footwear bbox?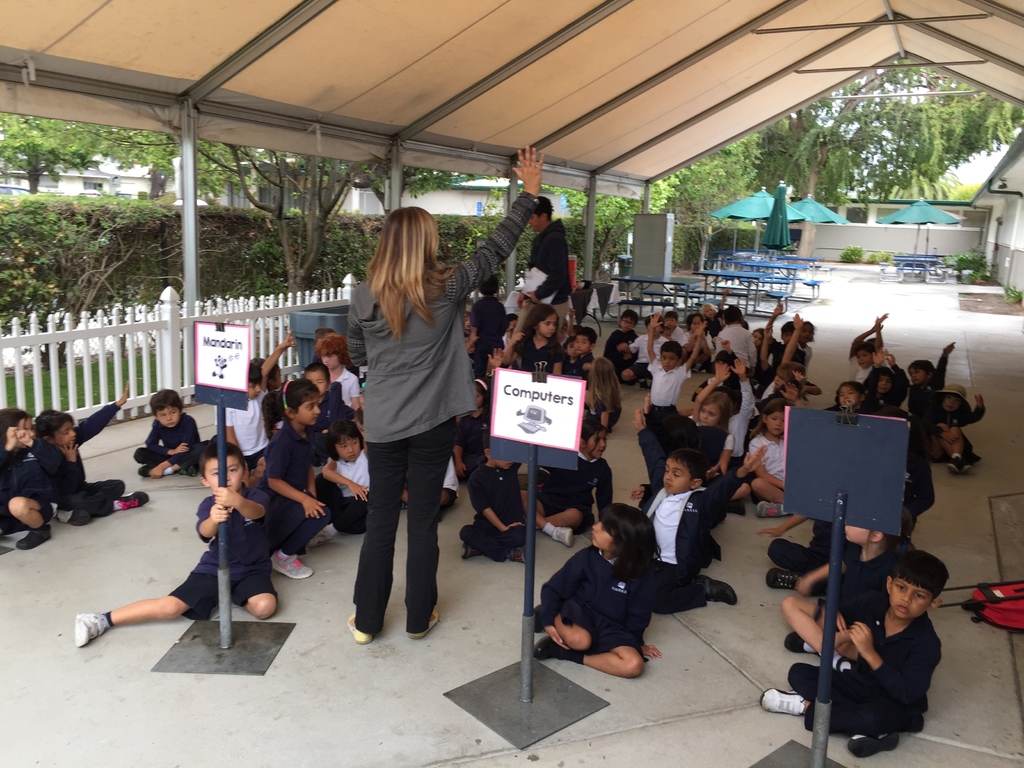
756/500/792/522
